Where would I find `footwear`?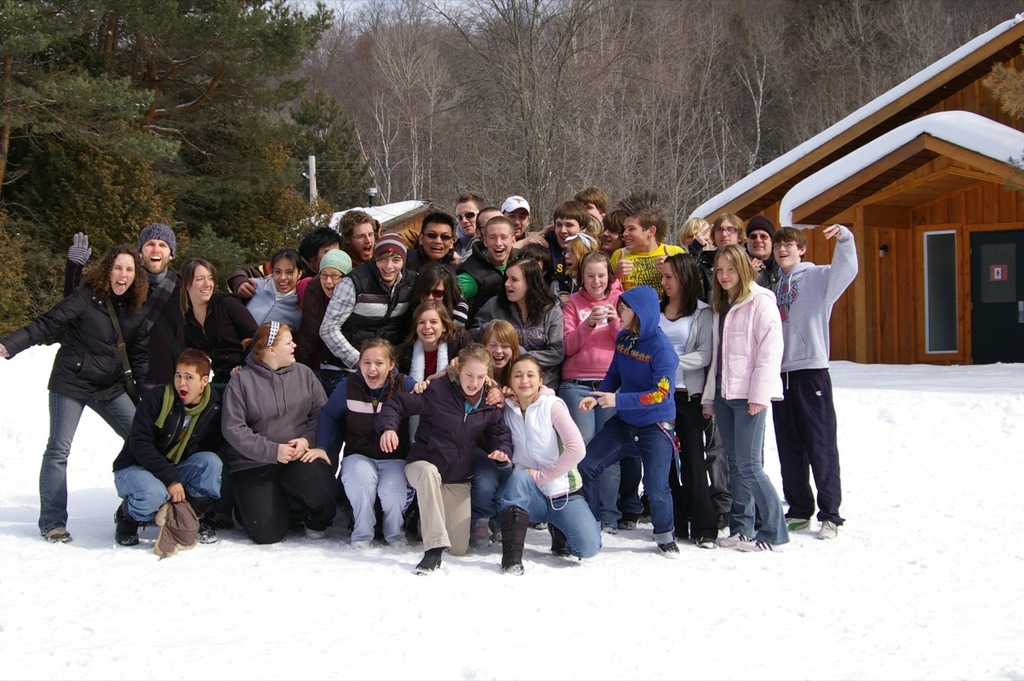
At 385:537:409:549.
